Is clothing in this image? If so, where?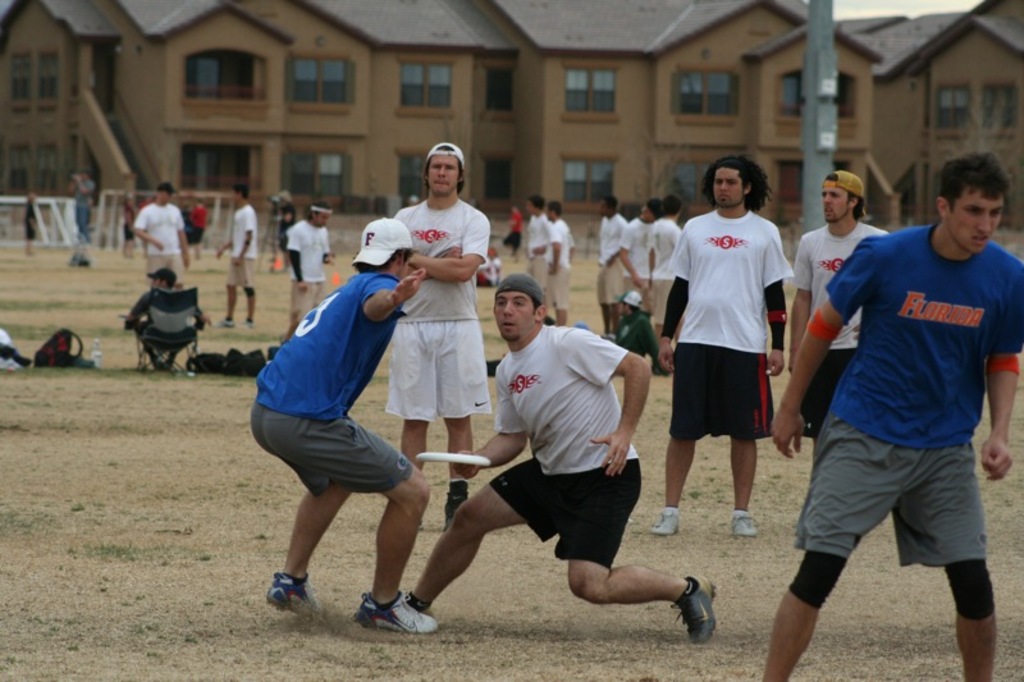
Yes, at <bbox>589, 211, 627, 307</bbox>.
